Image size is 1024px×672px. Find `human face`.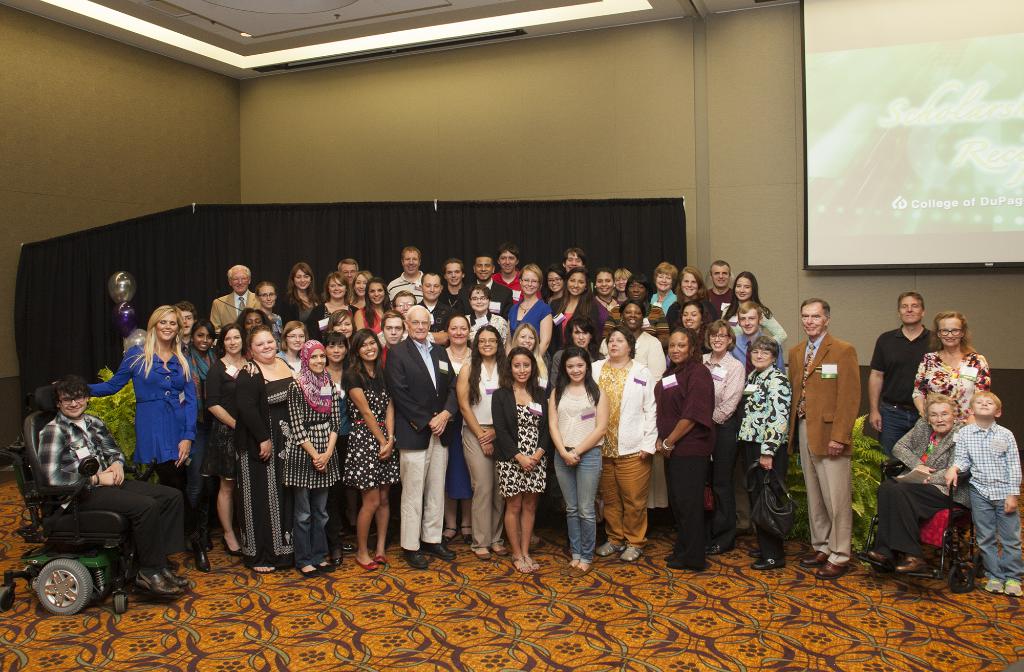
340,260,358,285.
